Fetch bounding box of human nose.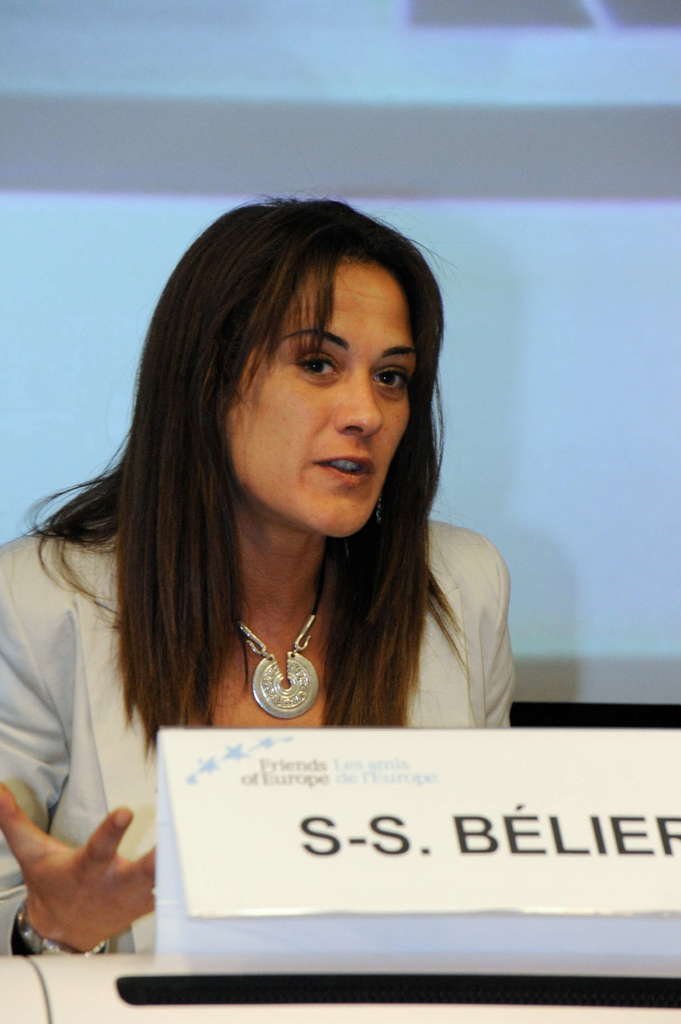
Bbox: x1=334, y1=365, x2=385, y2=438.
